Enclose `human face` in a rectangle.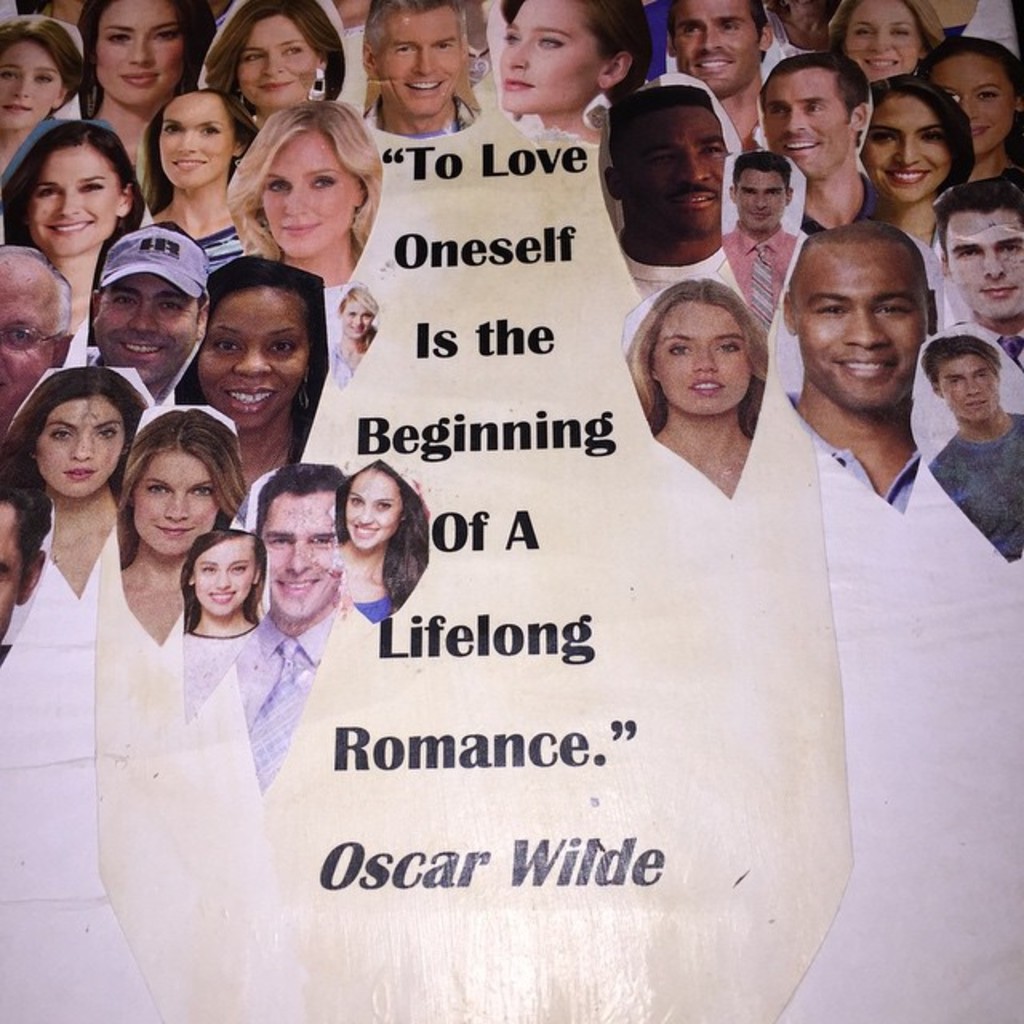
498/5/608/109.
